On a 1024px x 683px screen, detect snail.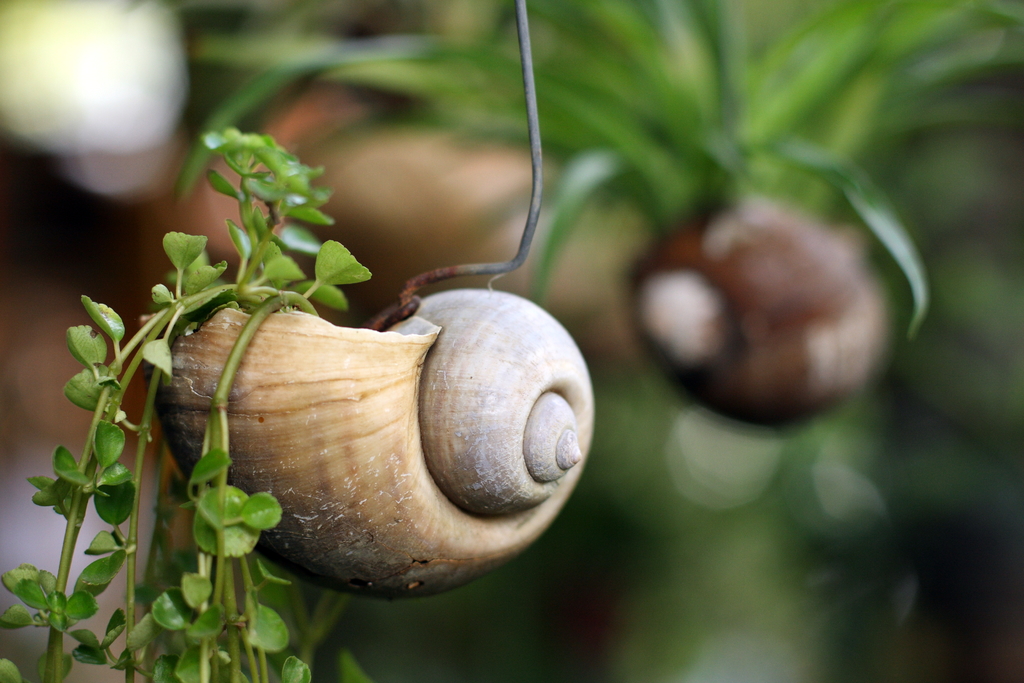
615, 195, 897, 438.
